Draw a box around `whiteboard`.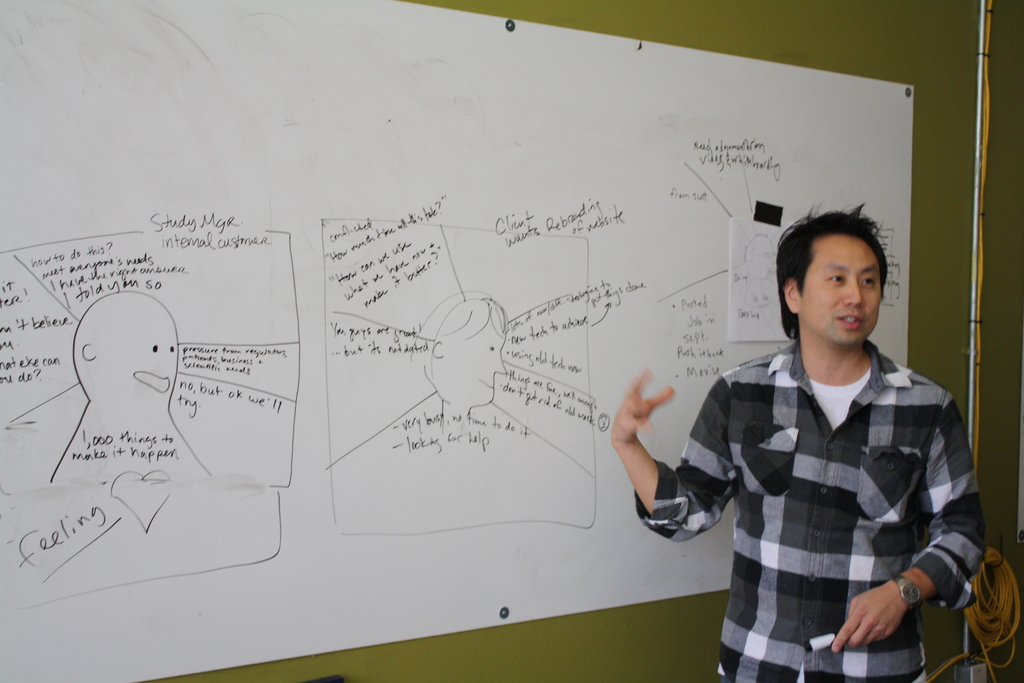
{"x1": 0, "y1": 0, "x2": 911, "y2": 682}.
